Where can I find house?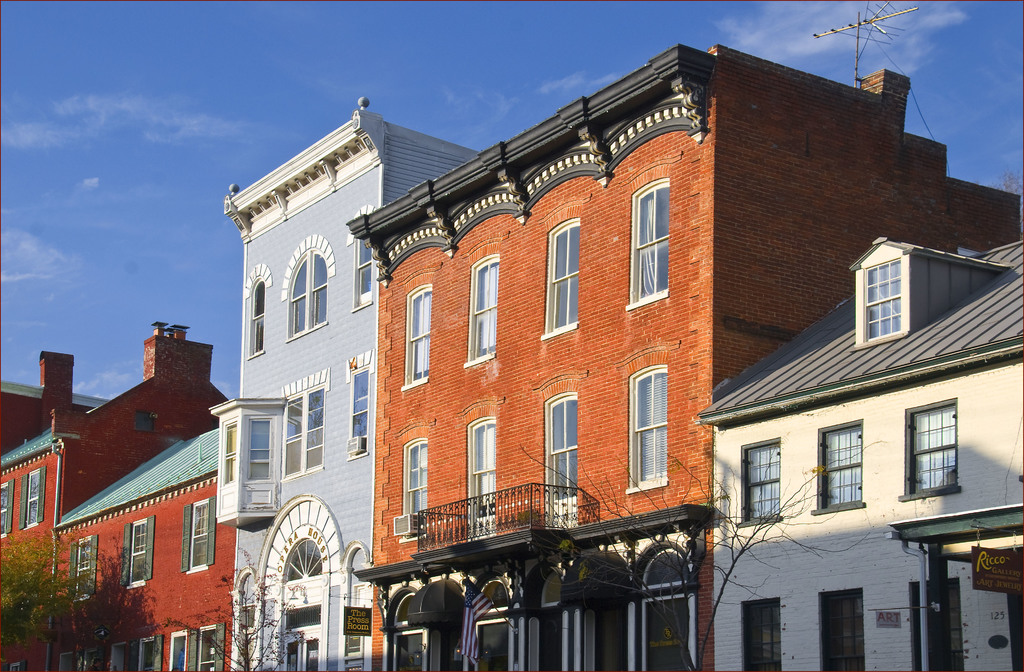
You can find it at box(0, 382, 110, 464).
